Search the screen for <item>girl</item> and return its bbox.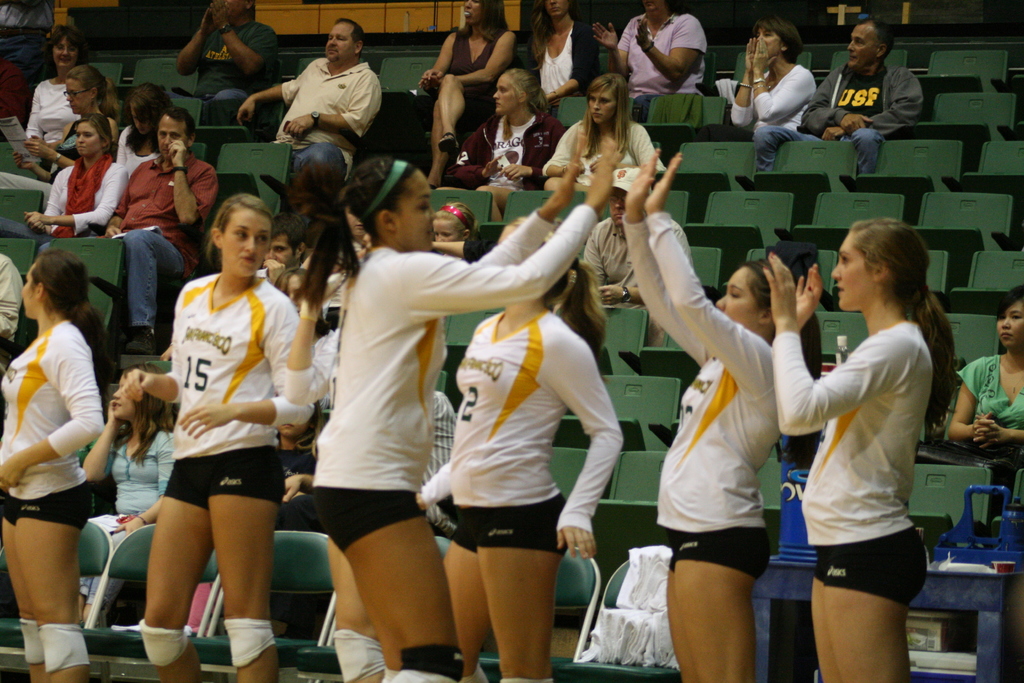
Found: crop(125, 196, 315, 680).
